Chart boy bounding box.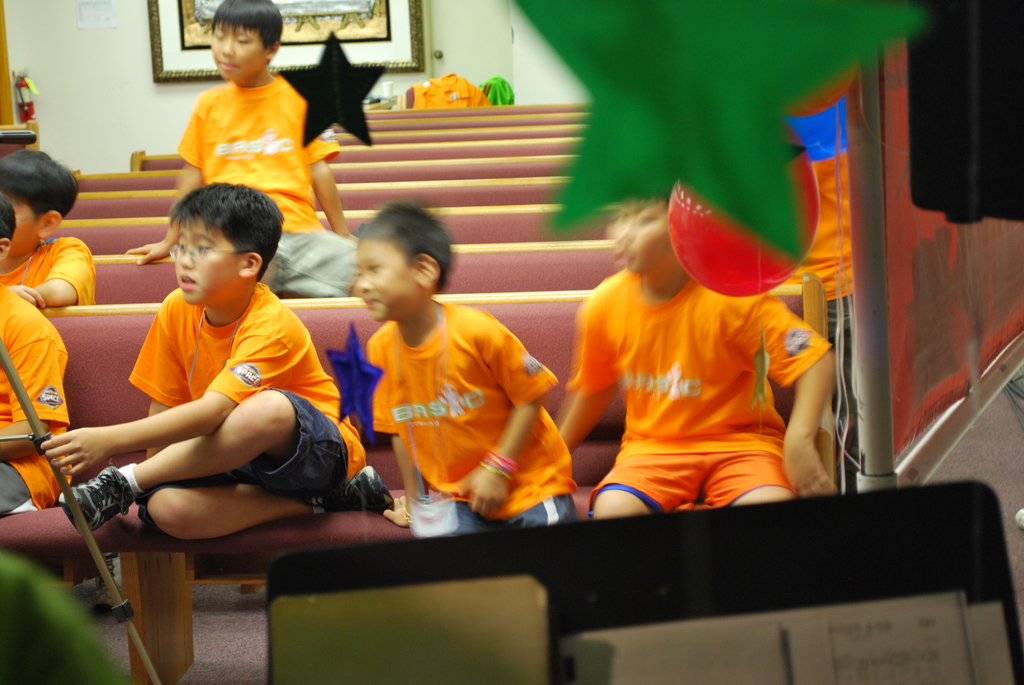
Charted: detection(356, 198, 577, 539).
